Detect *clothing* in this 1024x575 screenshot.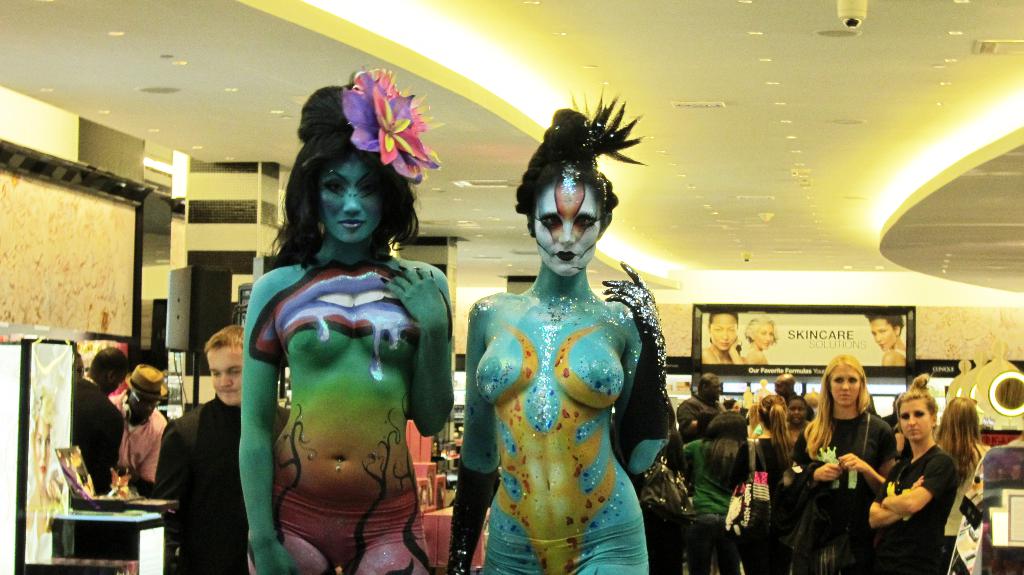
Detection: select_region(880, 452, 952, 574).
